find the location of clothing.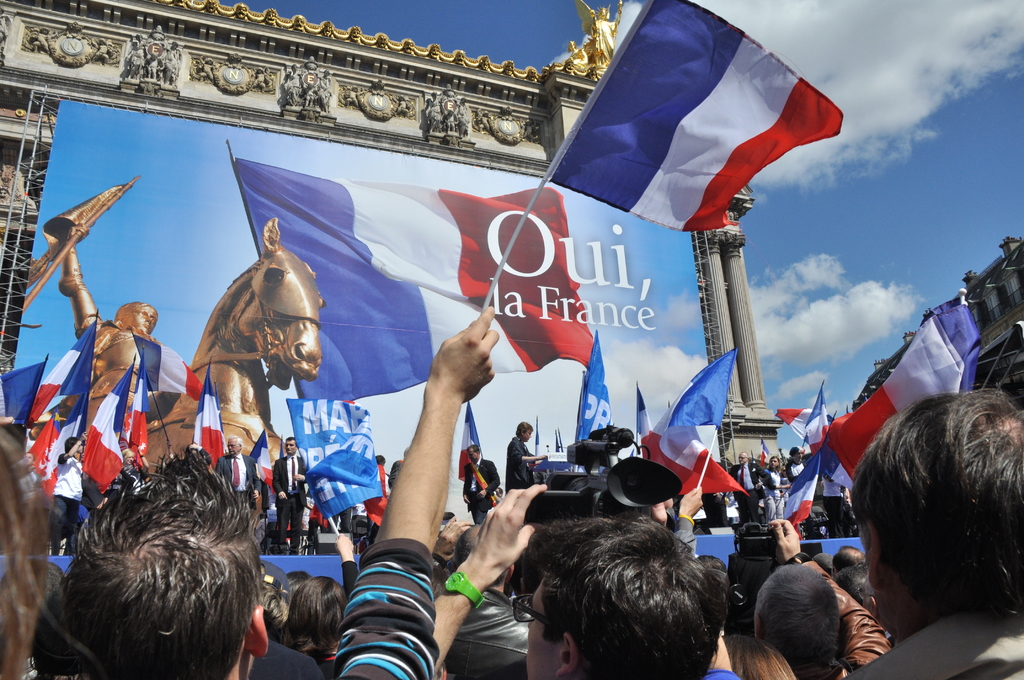
Location: bbox=(330, 537, 436, 679).
